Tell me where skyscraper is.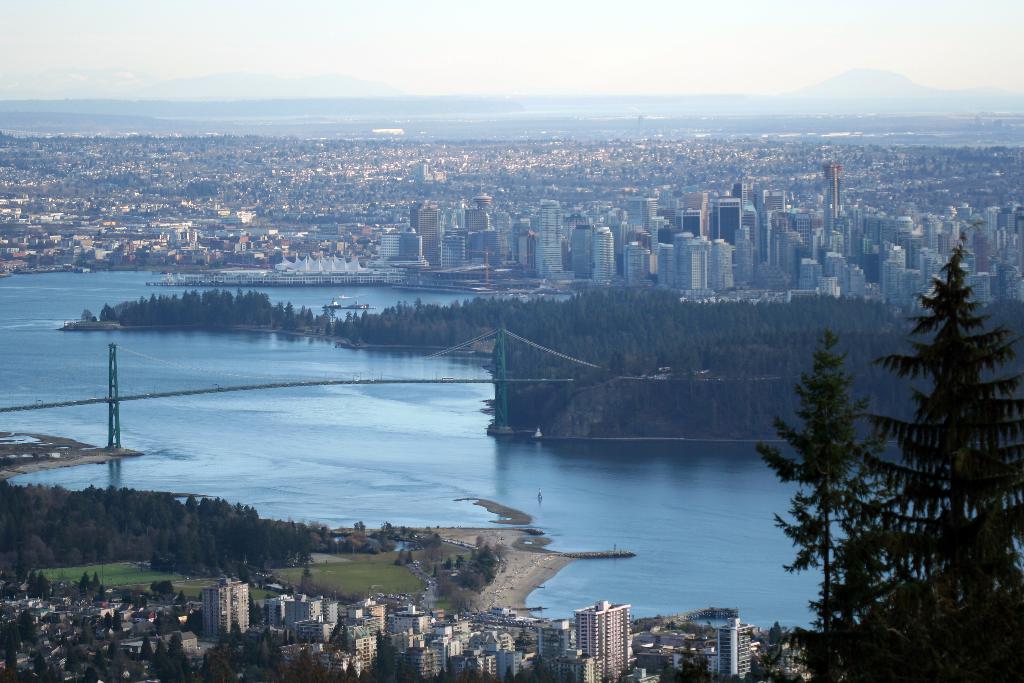
skyscraper is at box=[815, 163, 843, 225].
